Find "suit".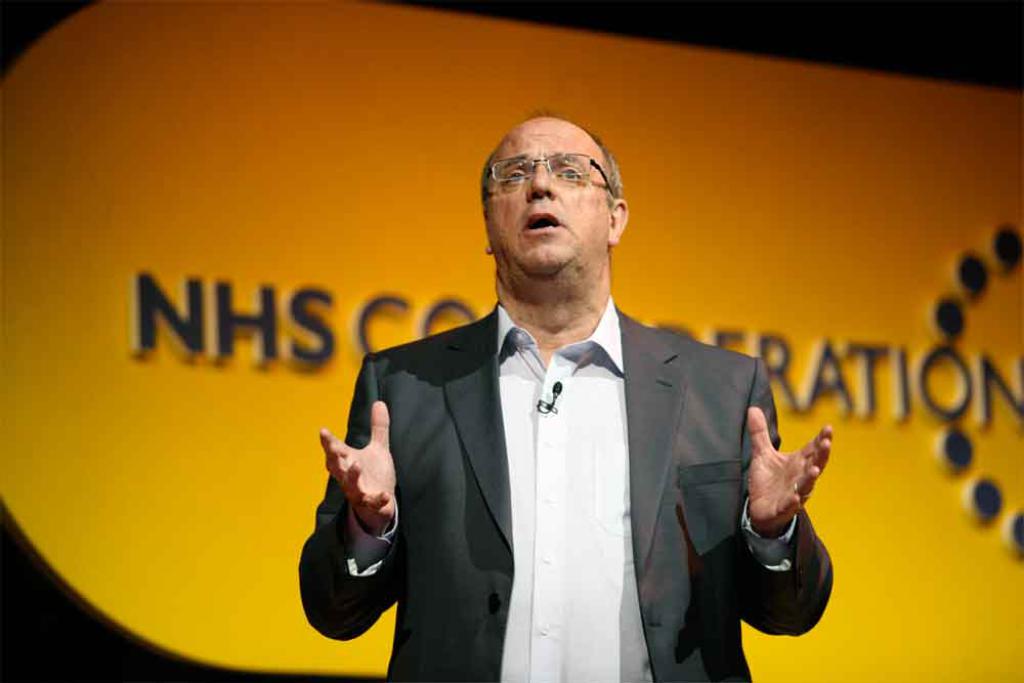
(x1=340, y1=208, x2=791, y2=660).
